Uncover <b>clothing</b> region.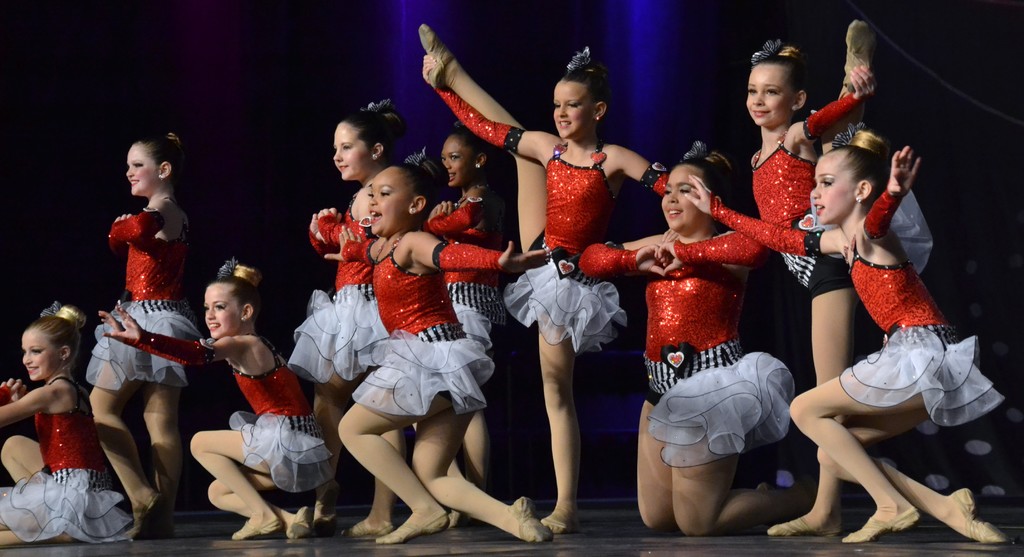
Uncovered: [835,218,1007,427].
